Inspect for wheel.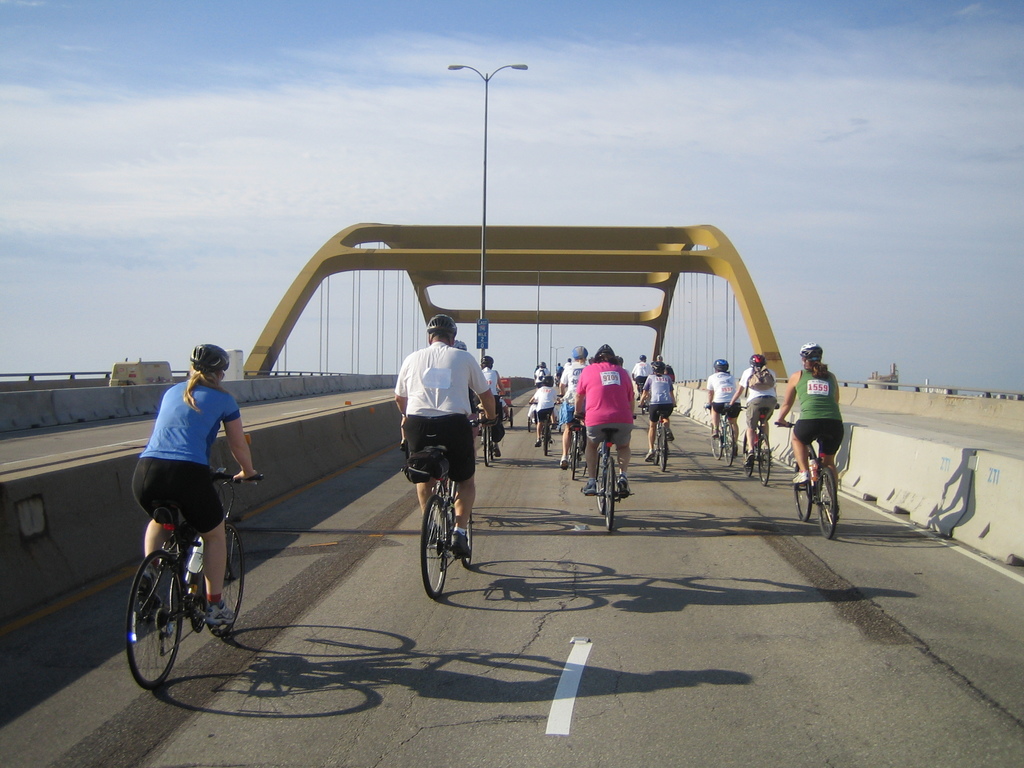
Inspection: (x1=660, y1=421, x2=667, y2=471).
